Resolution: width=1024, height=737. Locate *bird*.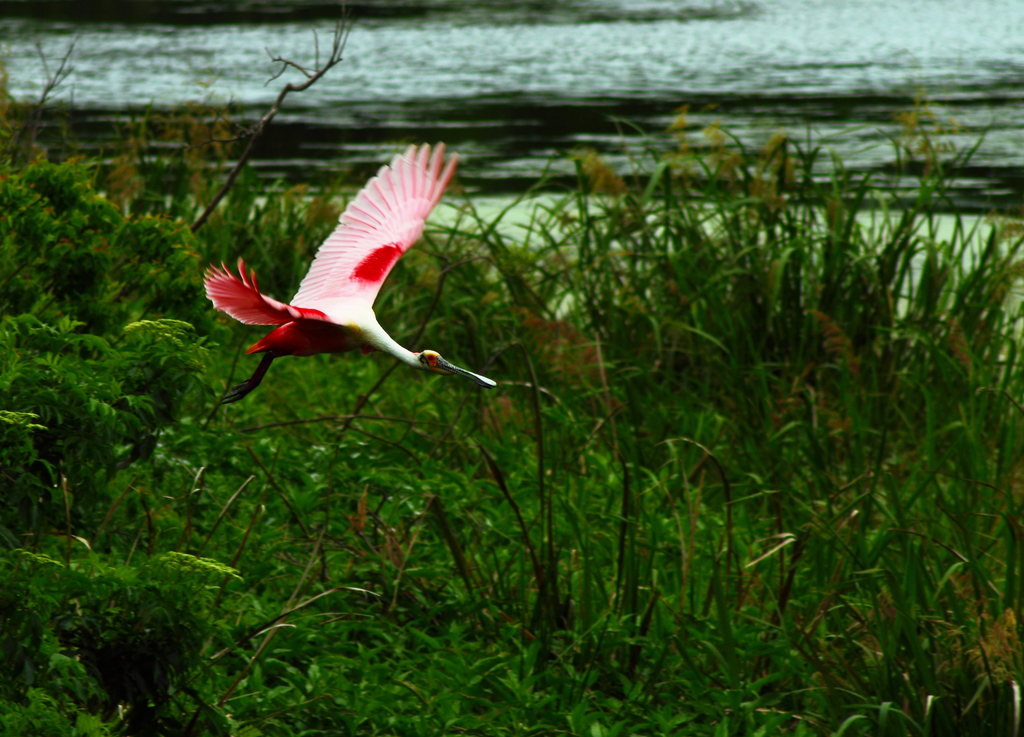
pyautogui.locateOnScreen(184, 145, 480, 414).
